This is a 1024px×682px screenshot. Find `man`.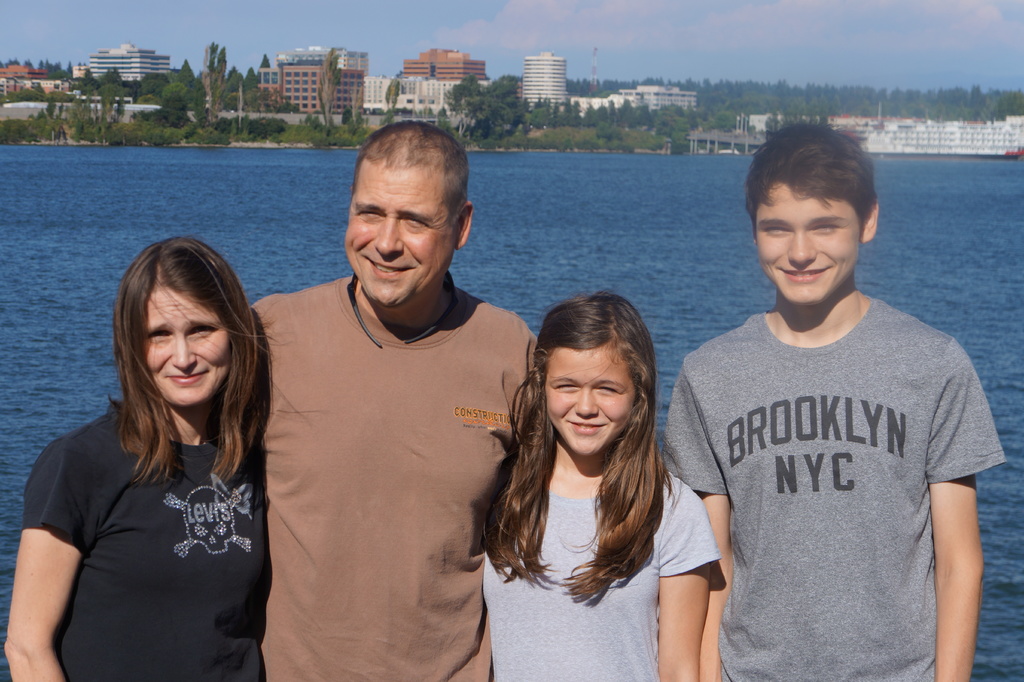
Bounding box: region(236, 106, 544, 674).
